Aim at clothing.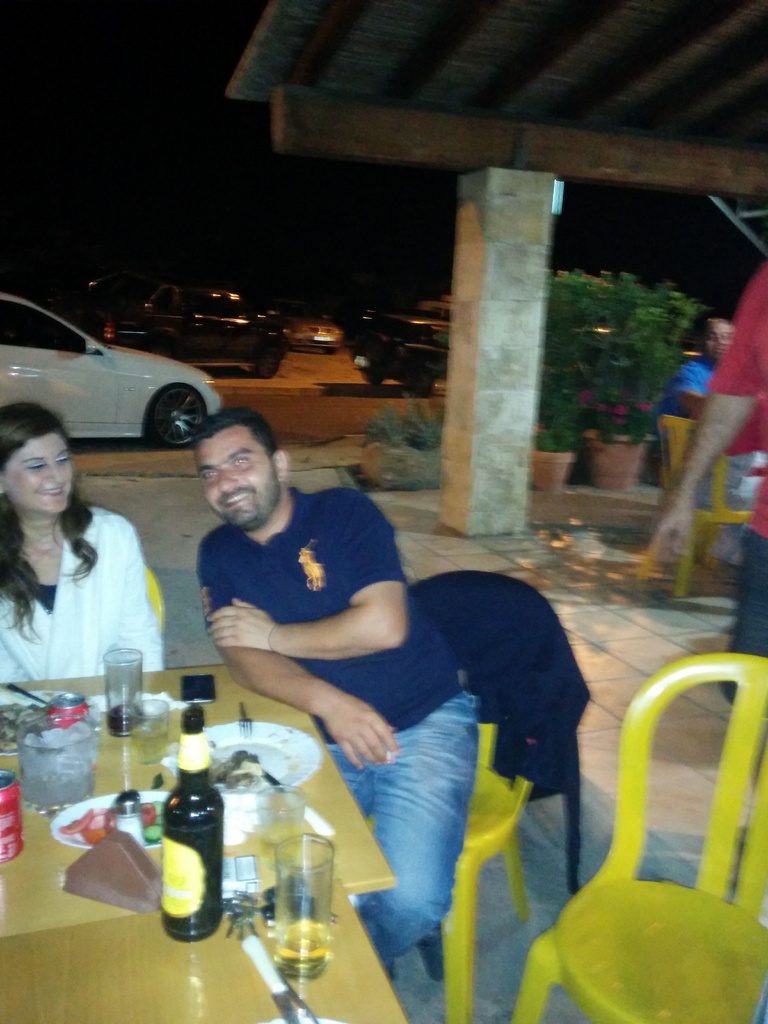
Aimed at region(408, 568, 594, 897).
